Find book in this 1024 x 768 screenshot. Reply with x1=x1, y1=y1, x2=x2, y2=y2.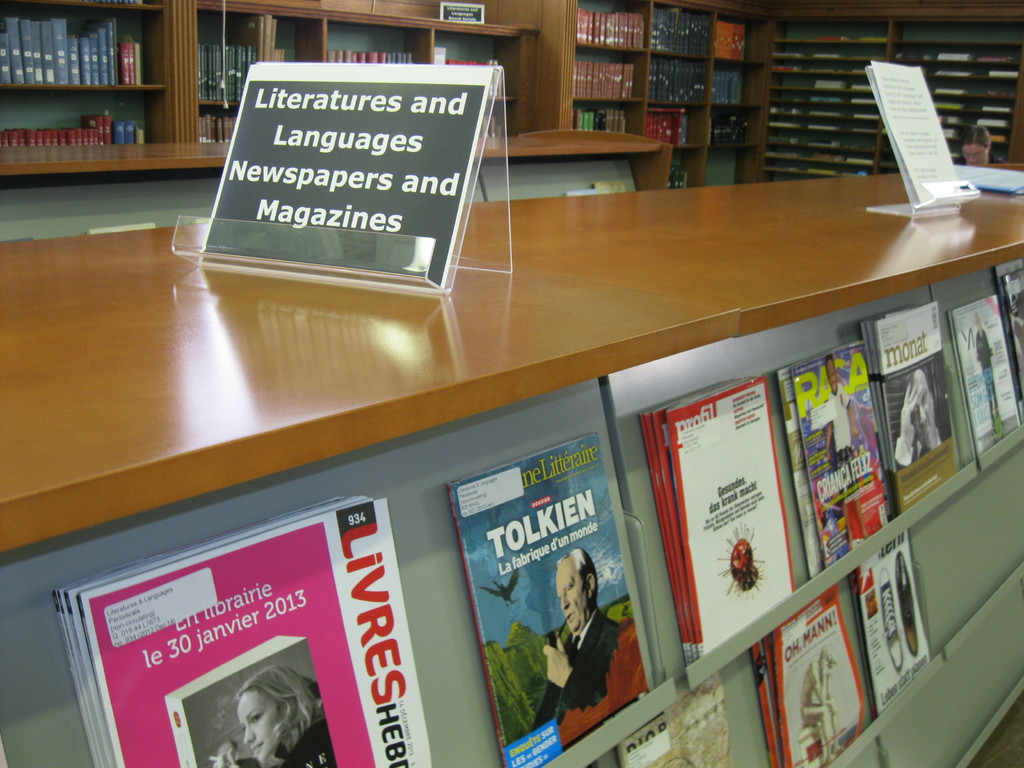
x1=771, y1=66, x2=797, y2=68.
